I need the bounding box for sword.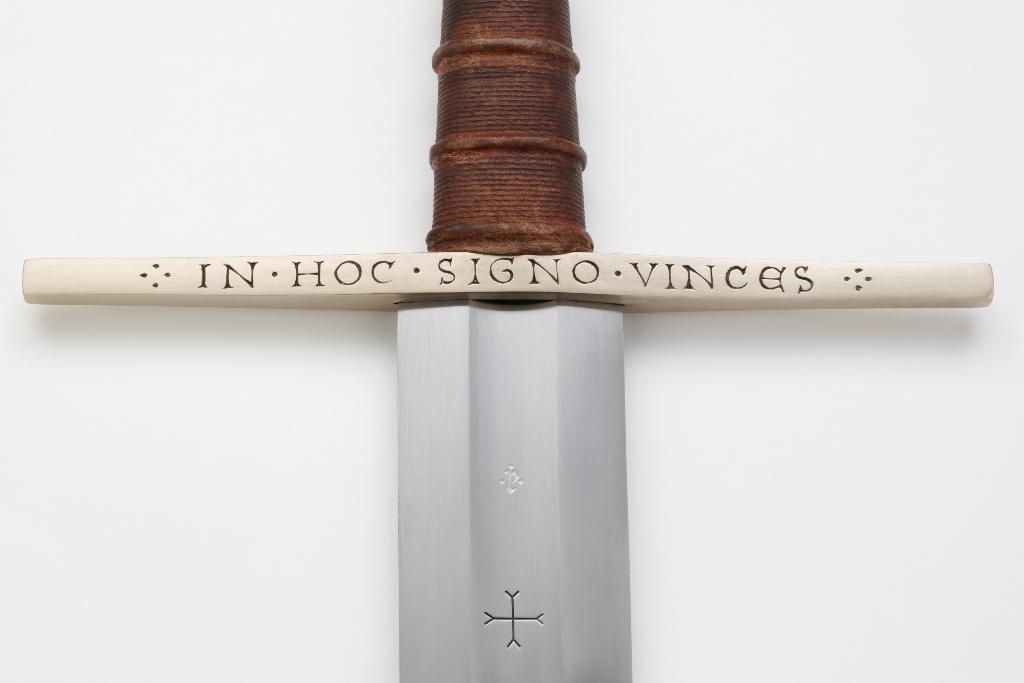
Here it is: BBox(18, 0, 998, 682).
